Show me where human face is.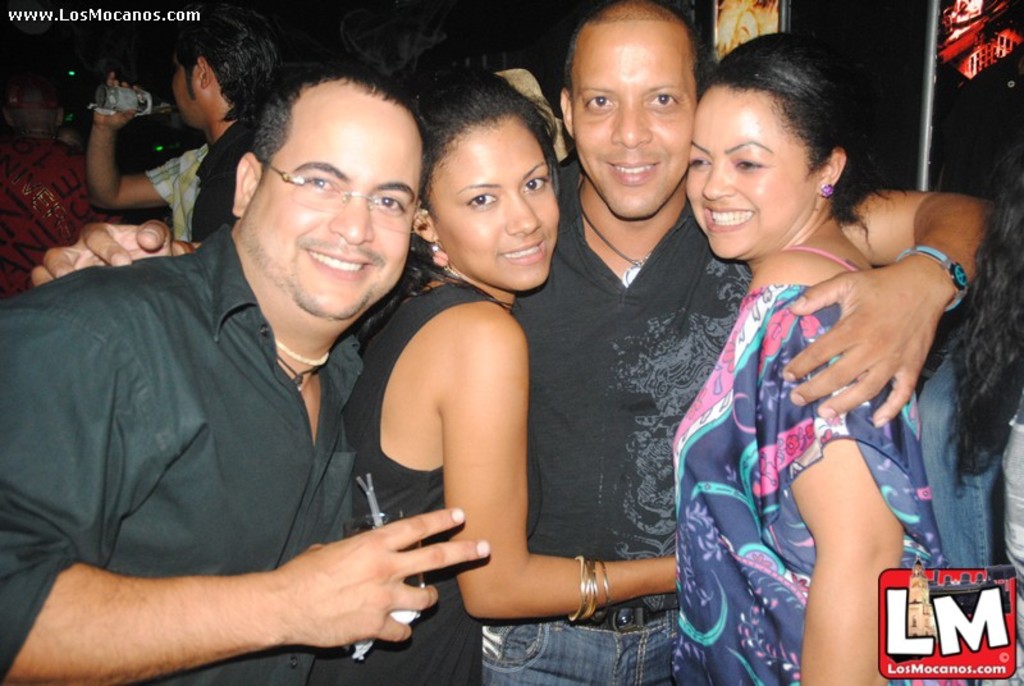
human face is at (x1=246, y1=81, x2=422, y2=321).
